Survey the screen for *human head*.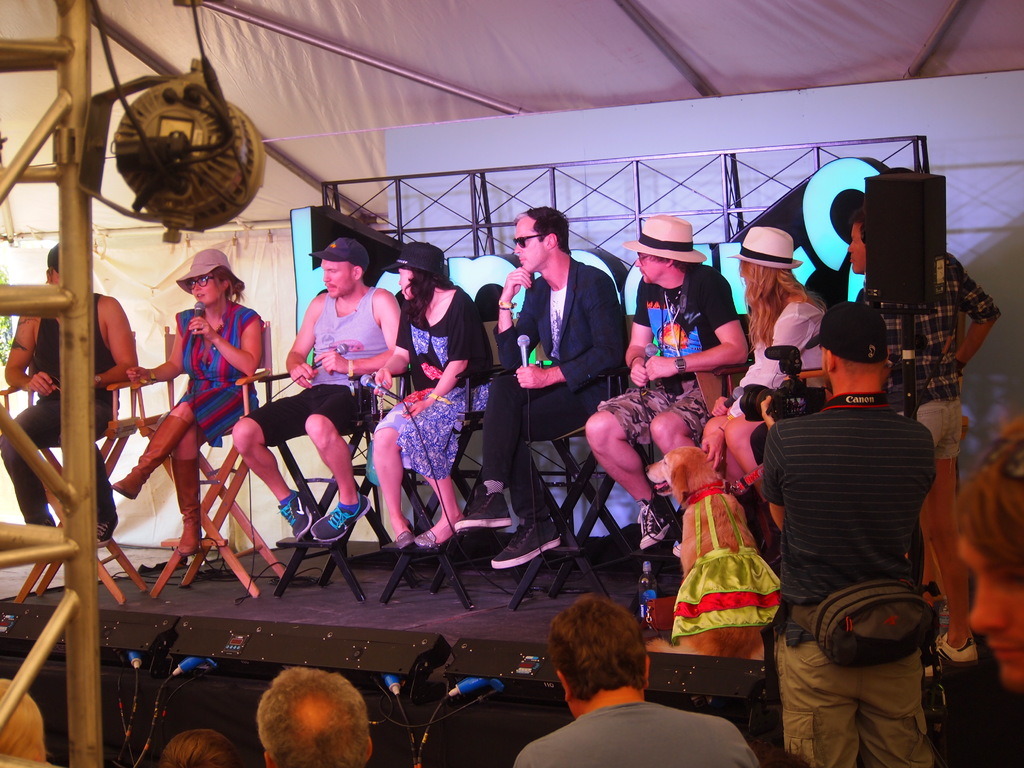
Survey found: {"x1": 257, "y1": 664, "x2": 373, "y2": 767}.
